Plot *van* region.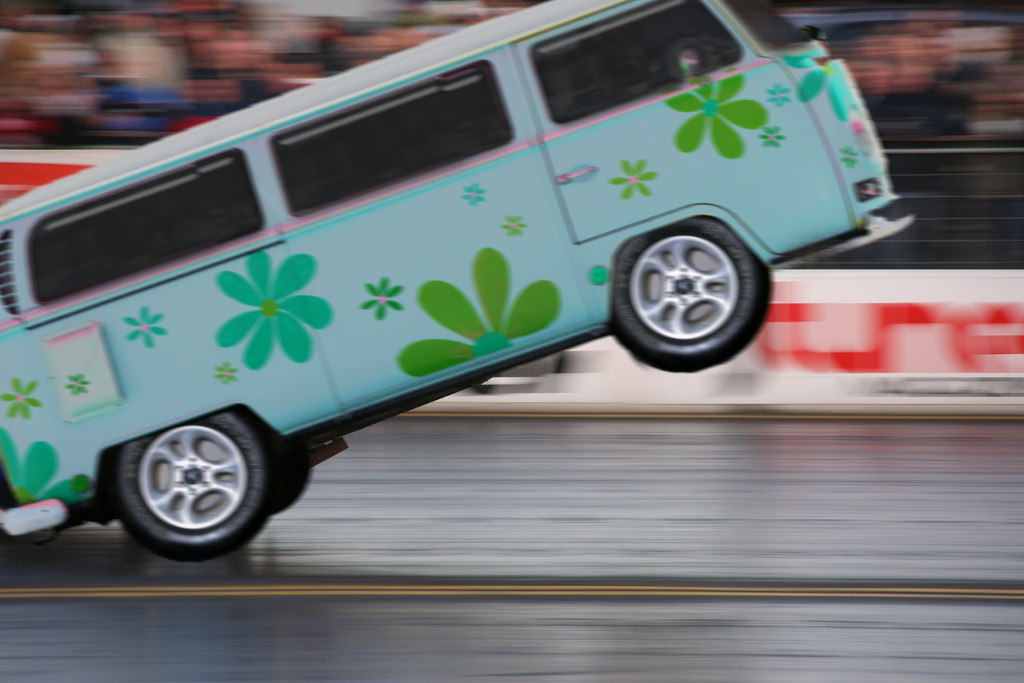
Plotted at x1=0, y1=0, x2=909, y2=564.
